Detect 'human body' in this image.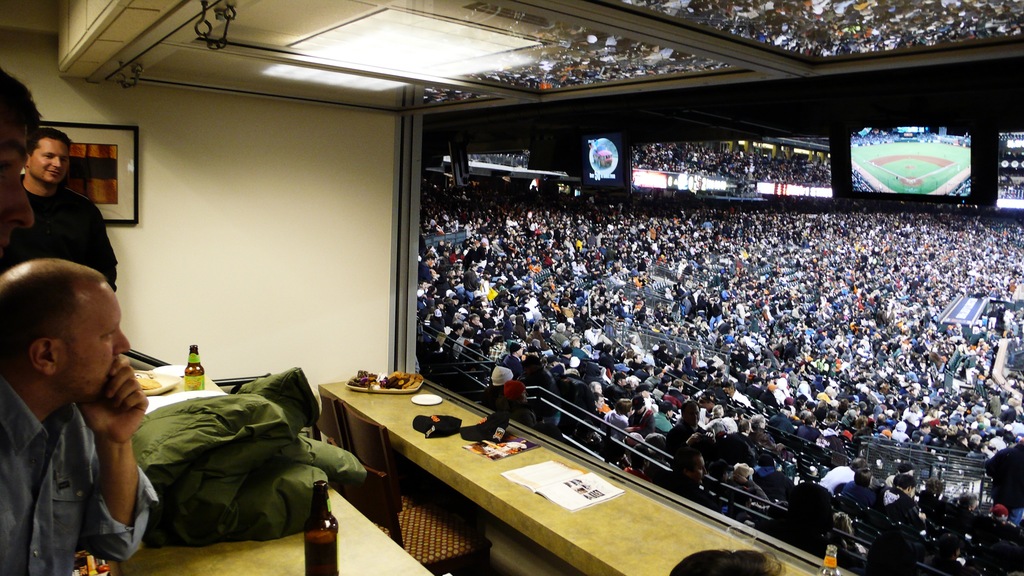
Detection: <region>1009, 239, 1018, 264</region>.
